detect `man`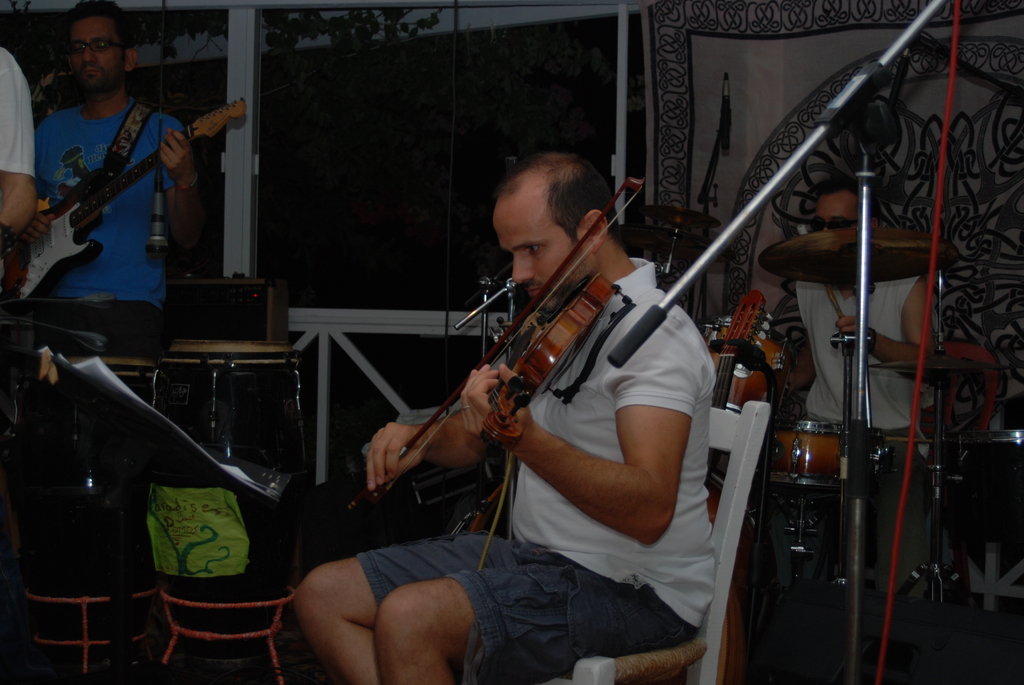
{"left": 294, "top": 144, "right": 706, "bottom": 684}
